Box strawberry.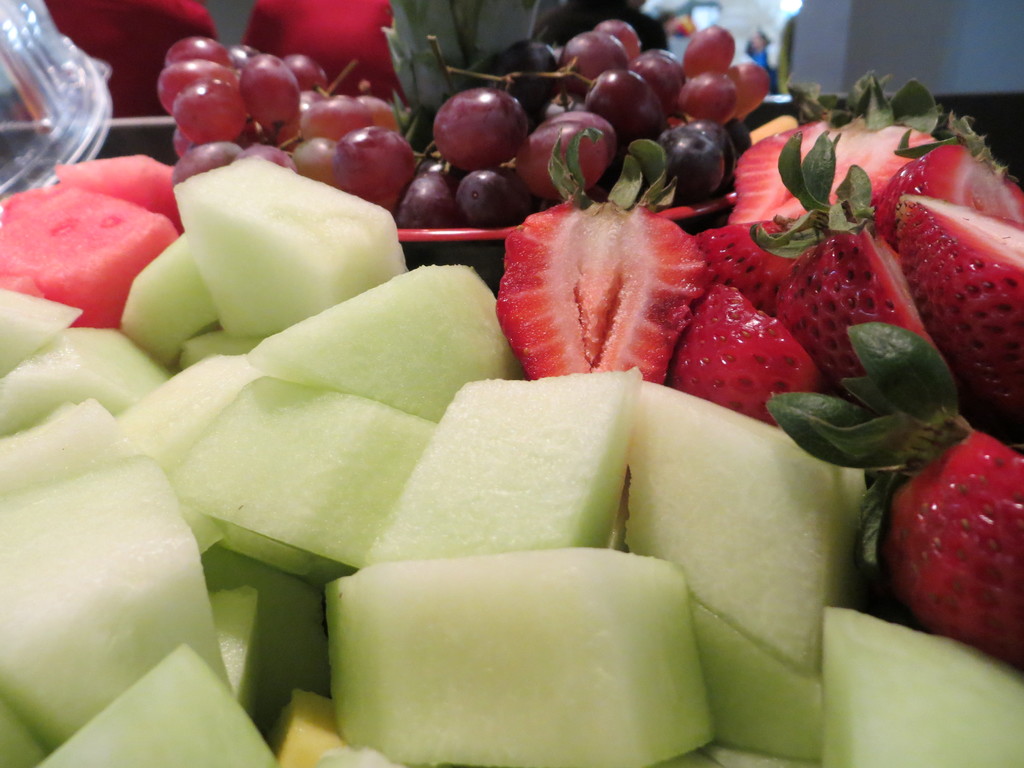
<region>684, 276, 822, 412</region>.
